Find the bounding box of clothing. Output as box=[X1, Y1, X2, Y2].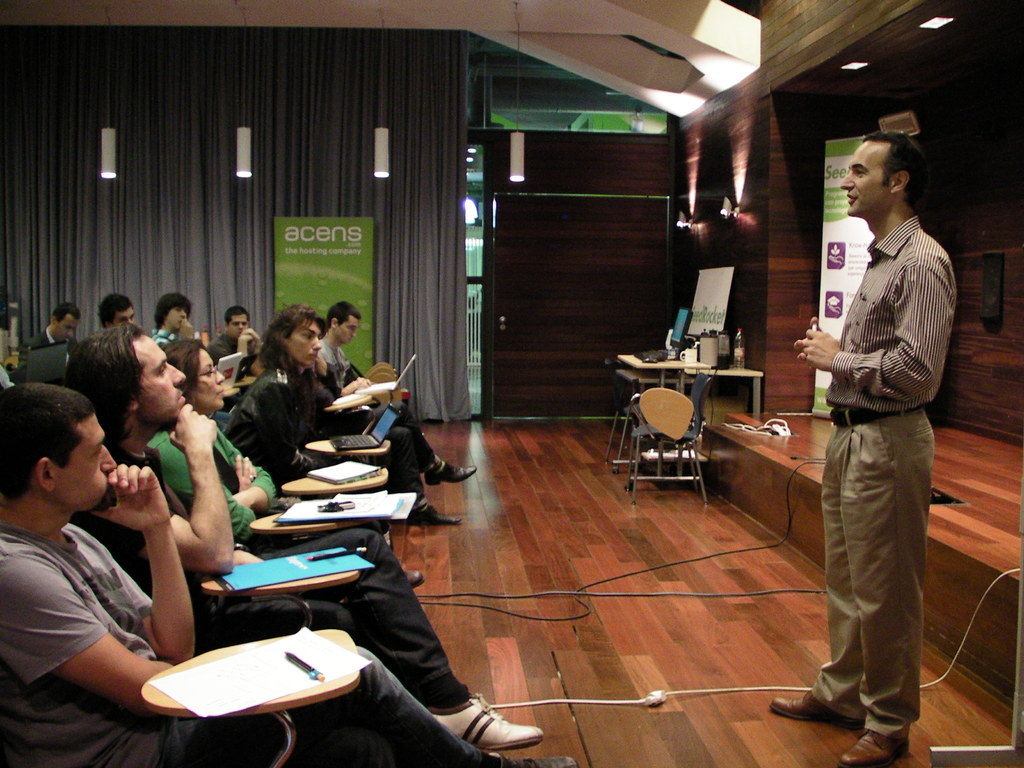
box=[23, 319, 80, 346].
